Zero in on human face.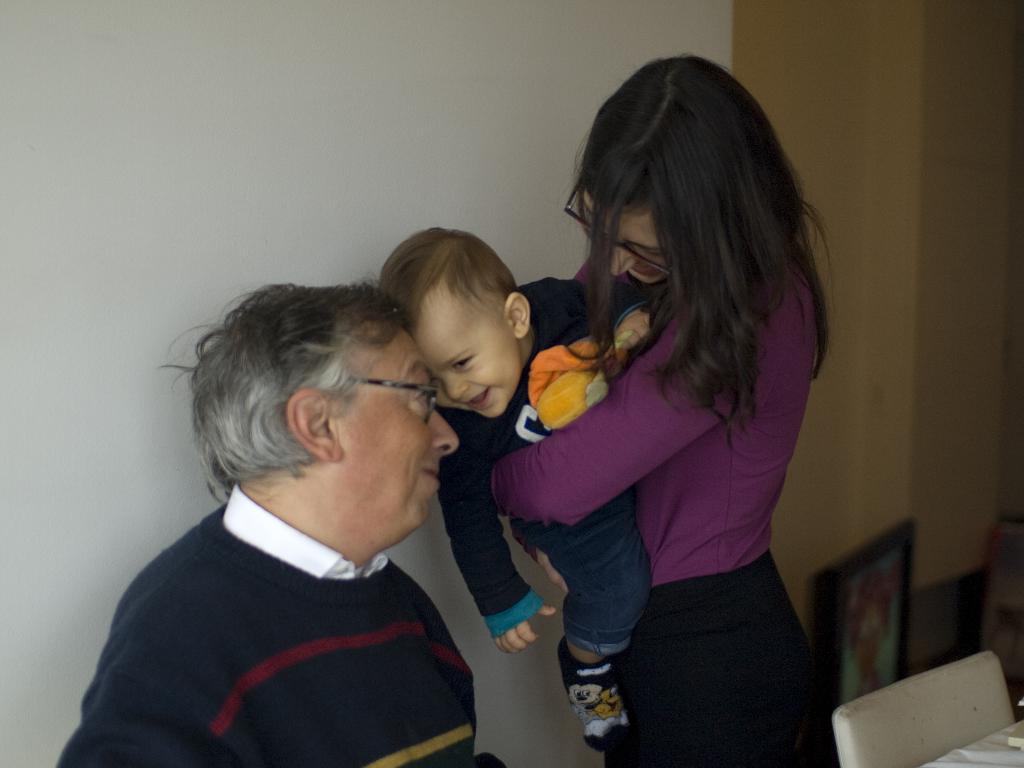
Zeroed in: x1=335, y1=328, x2=458, y2=545.
